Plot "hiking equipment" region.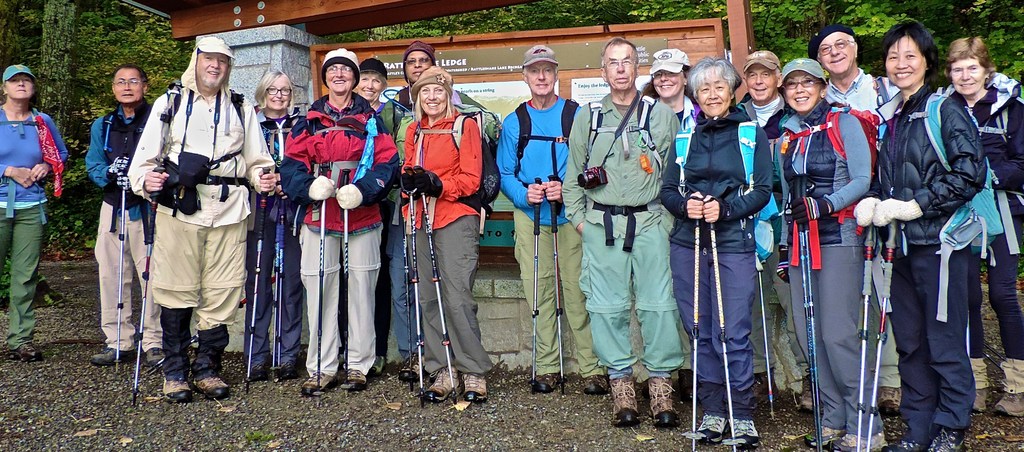
Plotted at 794/174/817/450.
